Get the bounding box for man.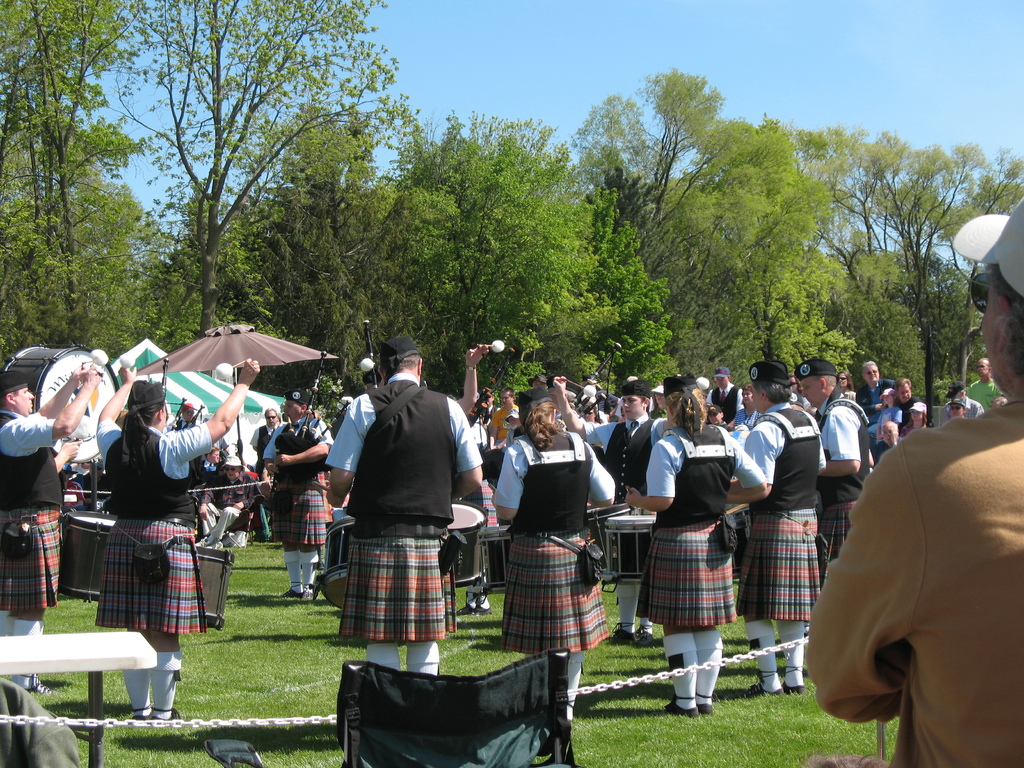
<bbox>260, 389, 332, 602</bbox>.
